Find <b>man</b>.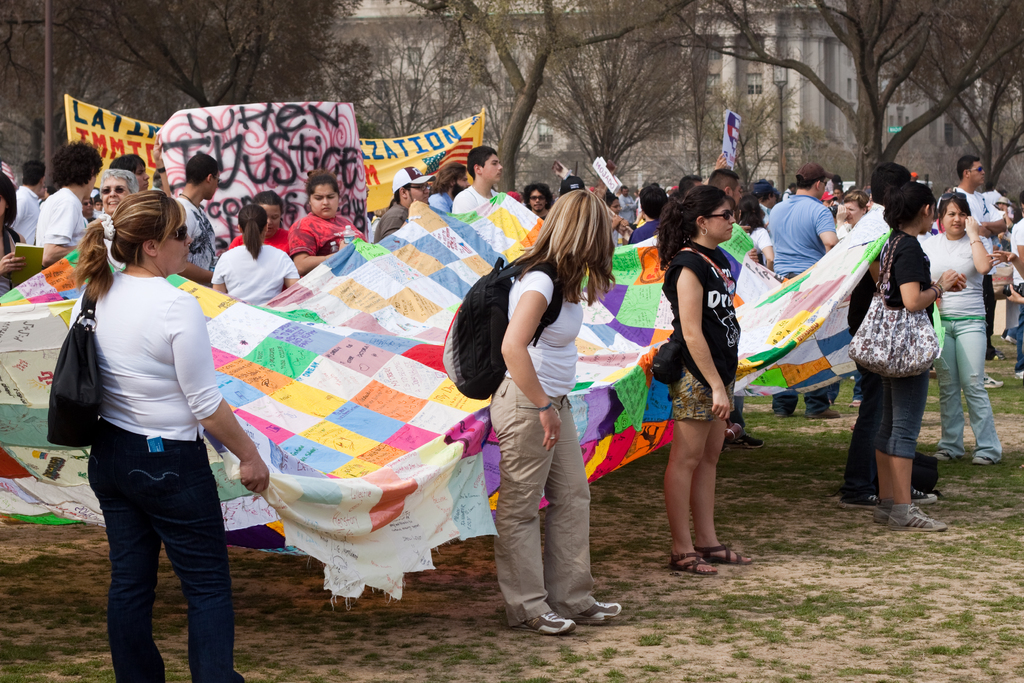
<region>448, 135, 500, 218</region>.
